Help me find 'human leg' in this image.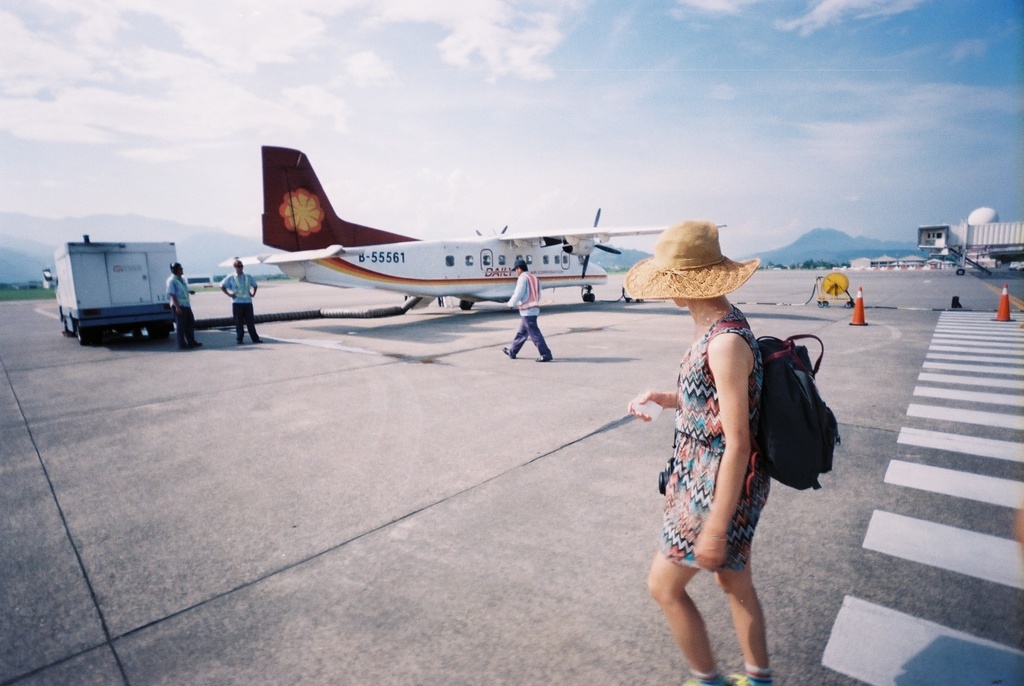
Found it: <bbox>648, 555, 734, 685</bbox>.
